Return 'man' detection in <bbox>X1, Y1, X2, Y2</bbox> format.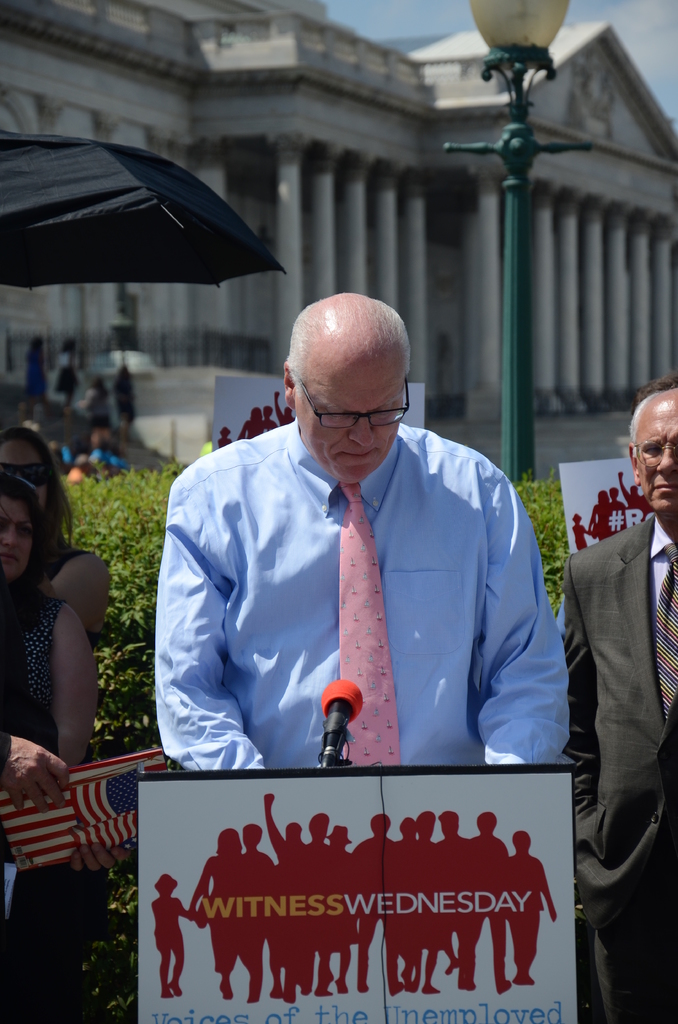
<bbox>352, 814, 400, 998</bbox>.
